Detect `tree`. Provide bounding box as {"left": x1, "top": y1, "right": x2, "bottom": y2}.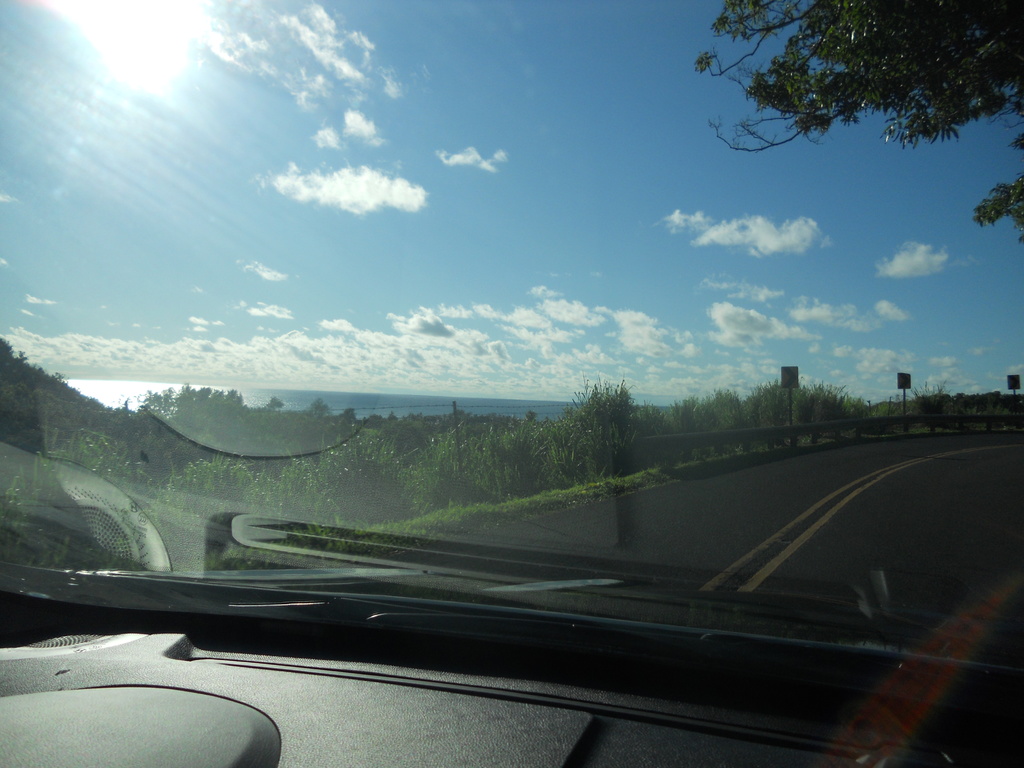
{"left": 558, "top": 367, "right": 654, "bottom": 474}.
